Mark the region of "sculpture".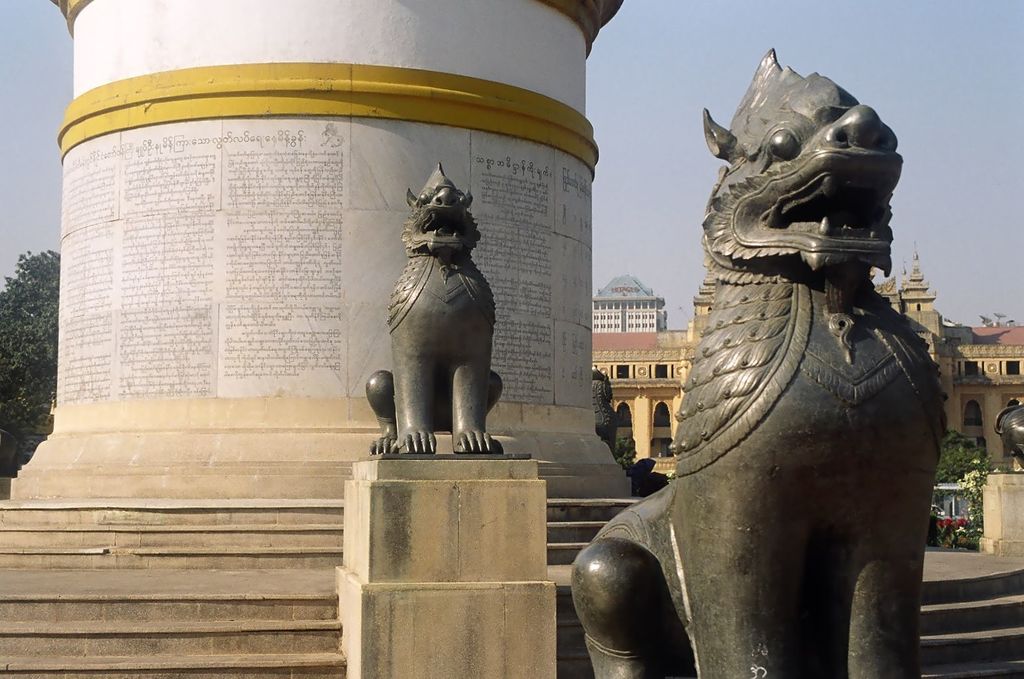
Region: [353, 166, 516, 470].
